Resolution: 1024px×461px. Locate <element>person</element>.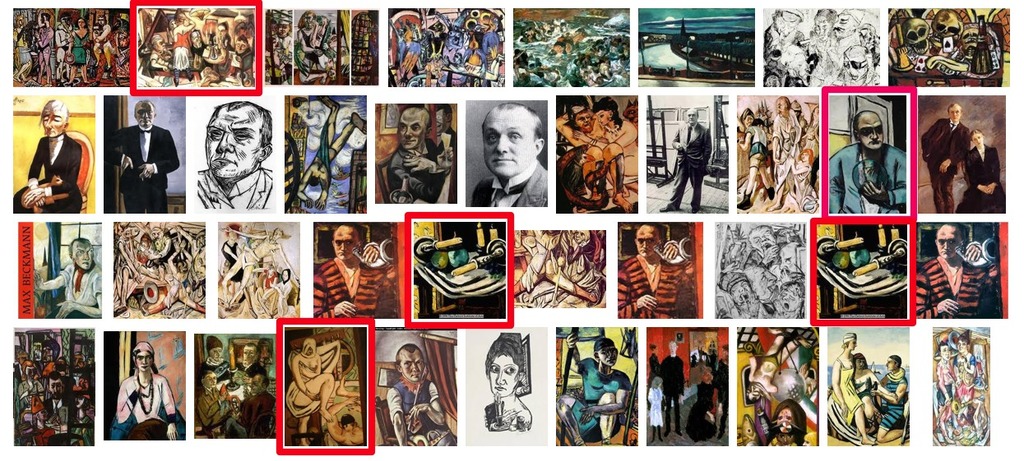
<box>657,333,687,442</box>.
